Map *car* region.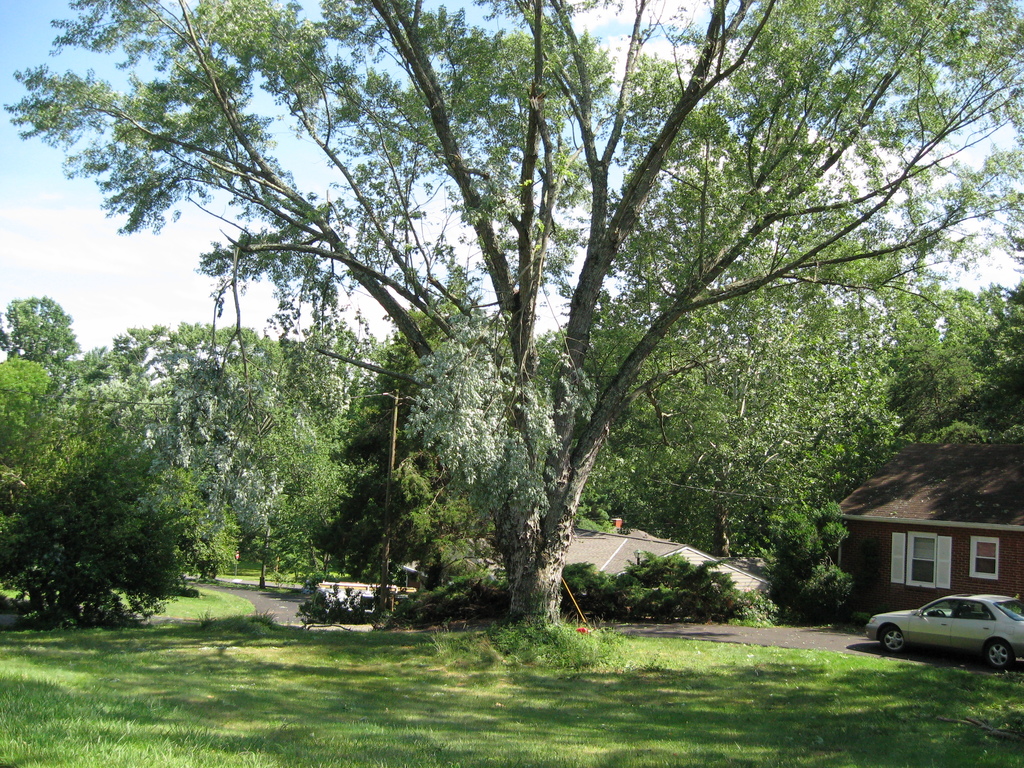
Mapped to 869,584,1018,677.
